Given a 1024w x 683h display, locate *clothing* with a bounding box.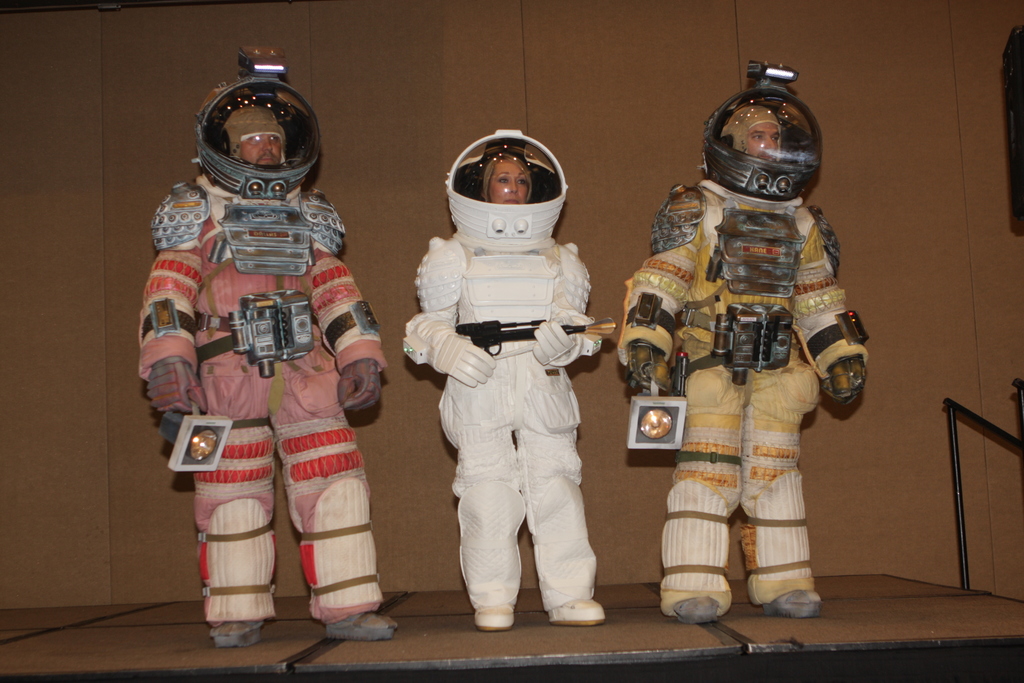
Located: <bbox>642, 133, 856, 620</bbox>.
